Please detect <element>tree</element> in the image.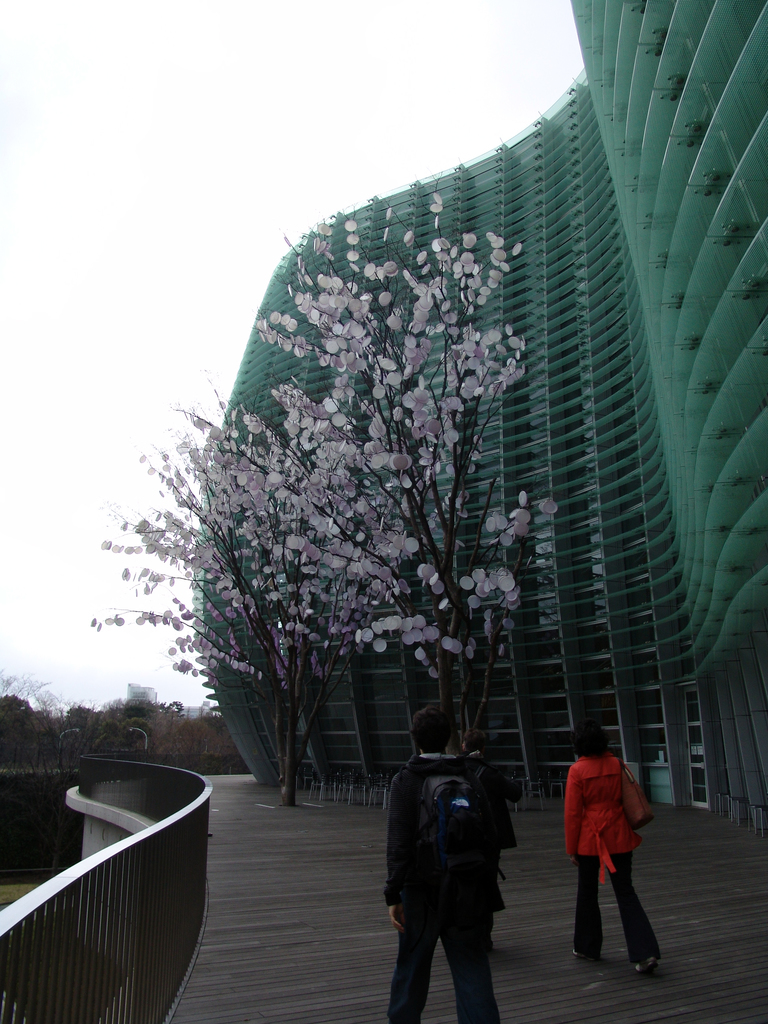
x1=184, y1=179, x2=562, y2=800.
